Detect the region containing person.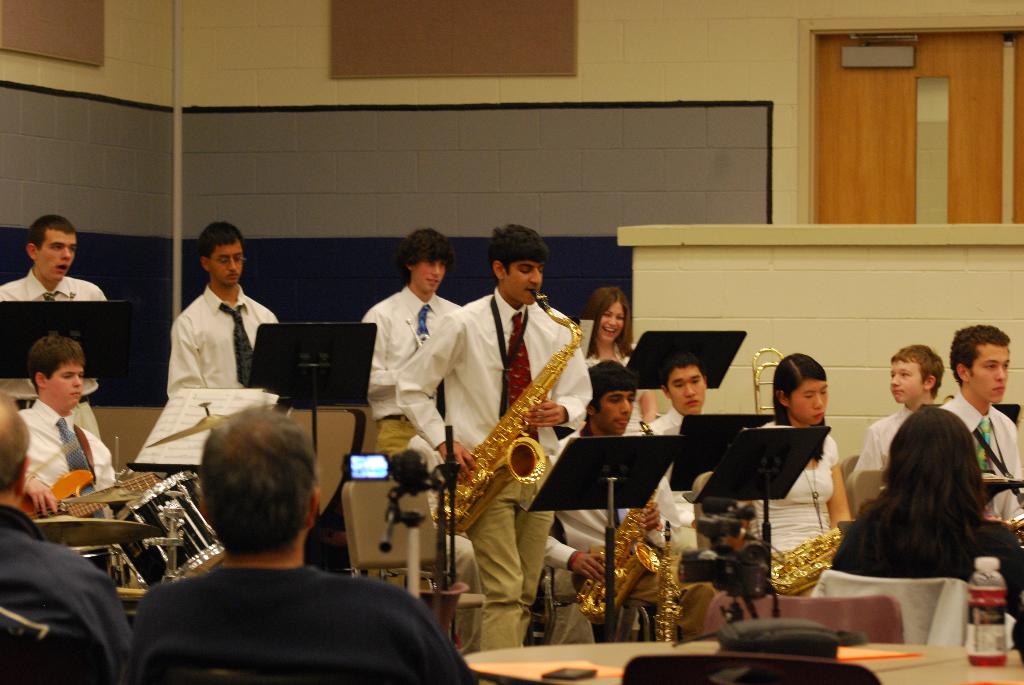
rect(575, 284, 655, 450).
